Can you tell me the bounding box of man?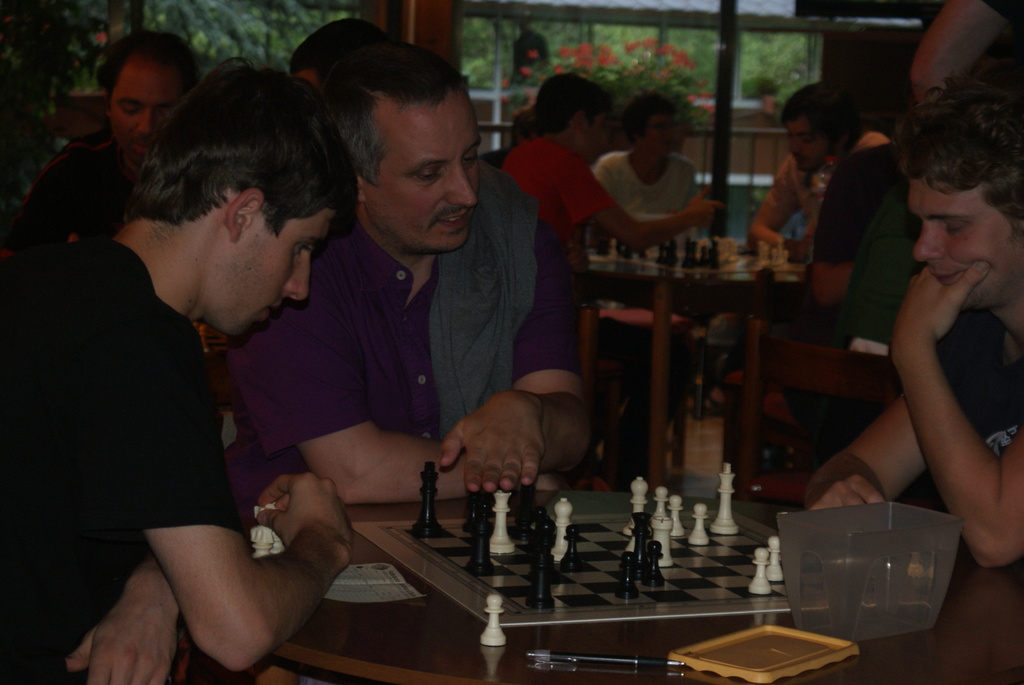
30, 56, 412, 673.
